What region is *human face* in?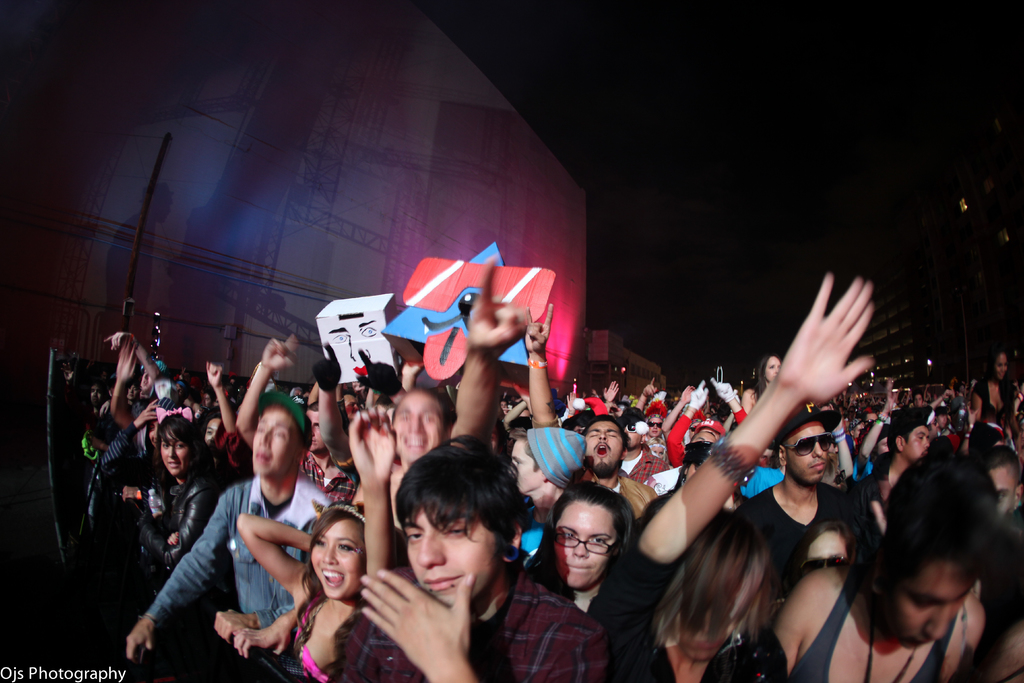
998, 352, 1009, 375.
